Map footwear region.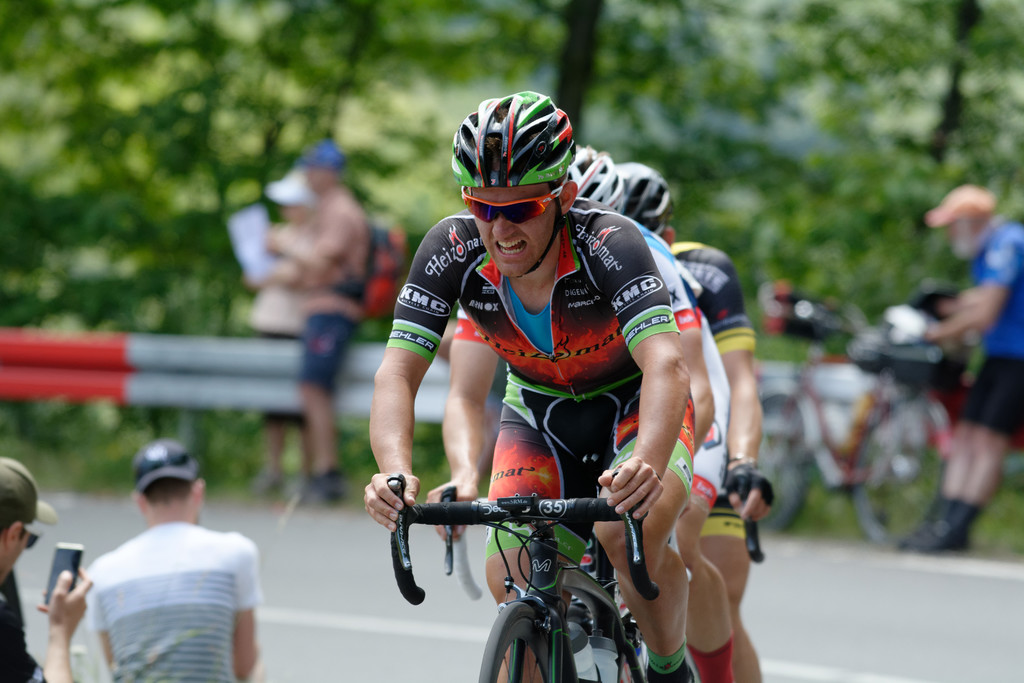
Mapped to bbox=[307, 467, 346, 504].
